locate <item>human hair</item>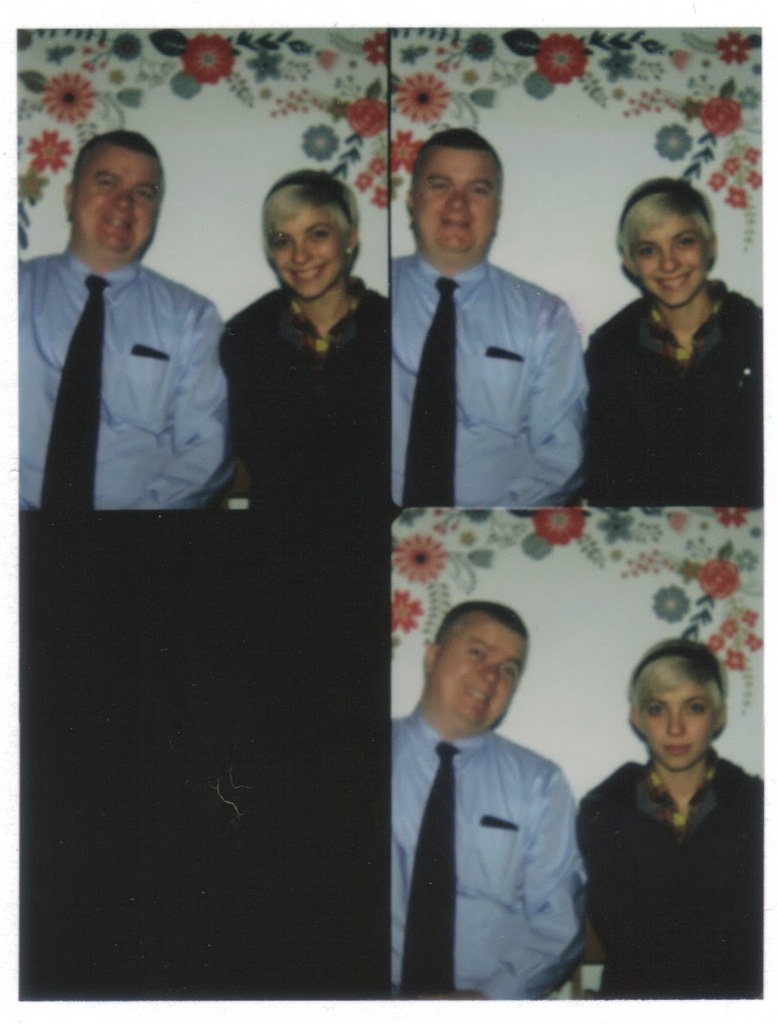
left=625, top=637, right=730, bottom=720
